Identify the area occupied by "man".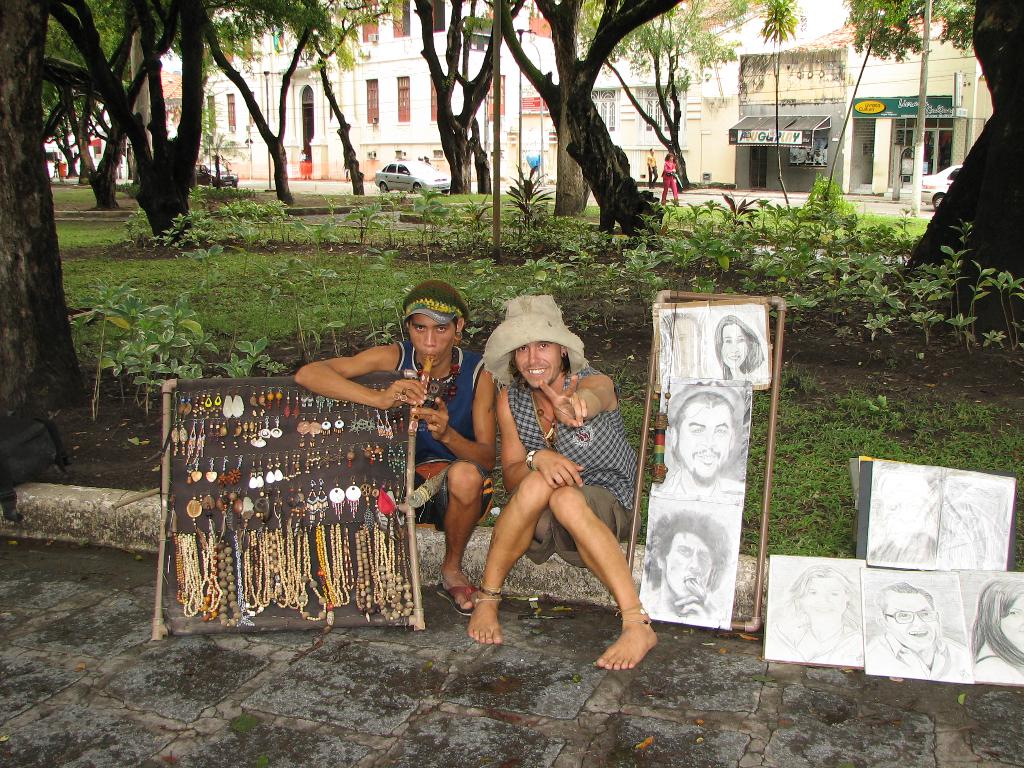
Area: {"left": 636, "top": 504, "right": 726, "bottom": 623}.
